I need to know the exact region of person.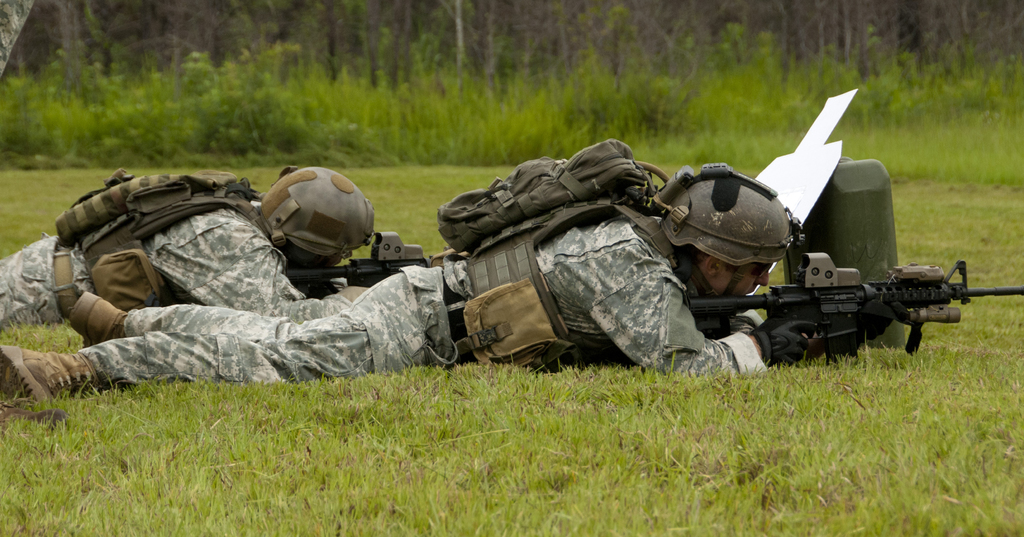
Region: {"left": 0, "top": 167, "right": 380, "bottom": 341}.
